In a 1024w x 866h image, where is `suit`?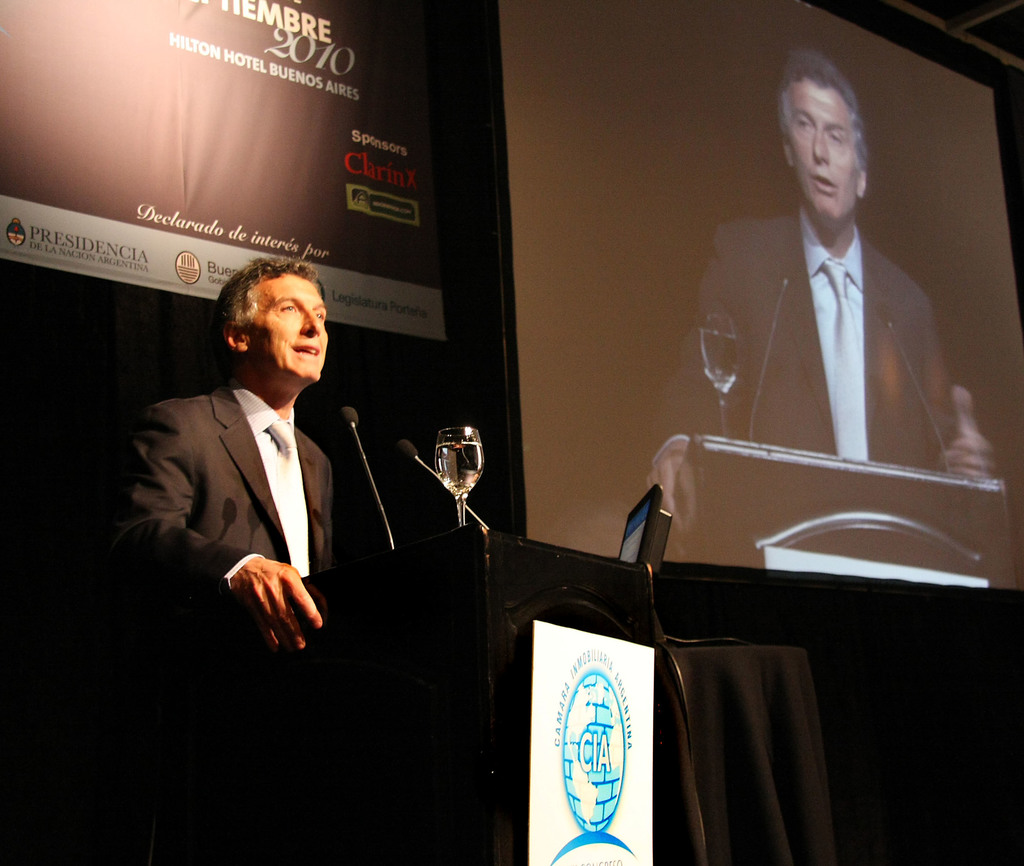
bbox=[100, 379, 336, 602].
